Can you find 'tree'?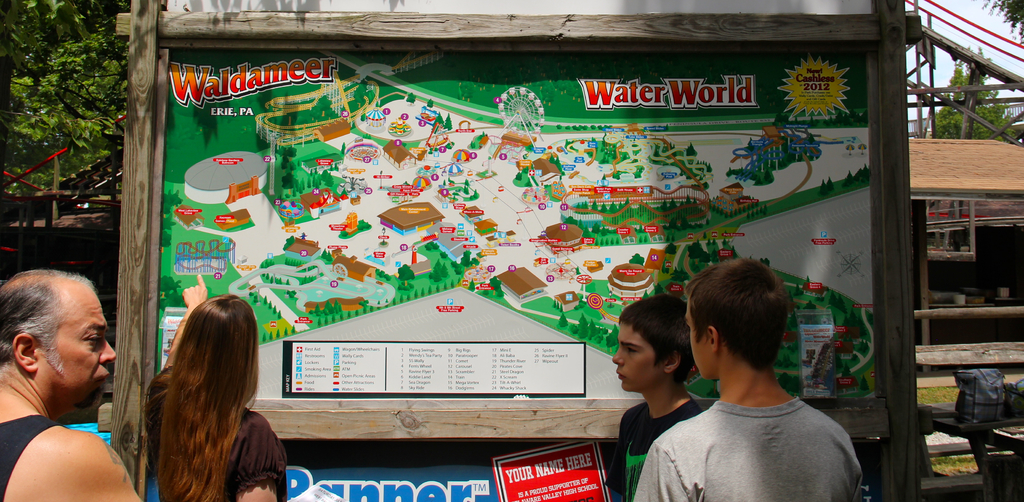
Yes, bounding box: l=515, t=169, r=522, b=180.
